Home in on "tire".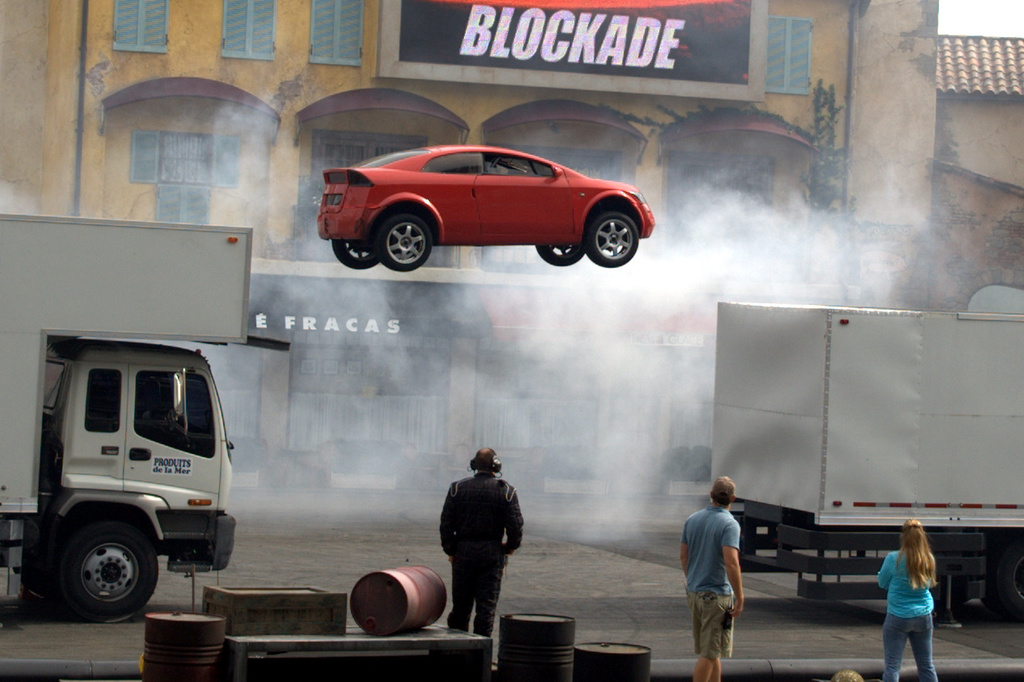
Homed in at pyautogui.locateOnScreen(40, 516, 150, 625).
